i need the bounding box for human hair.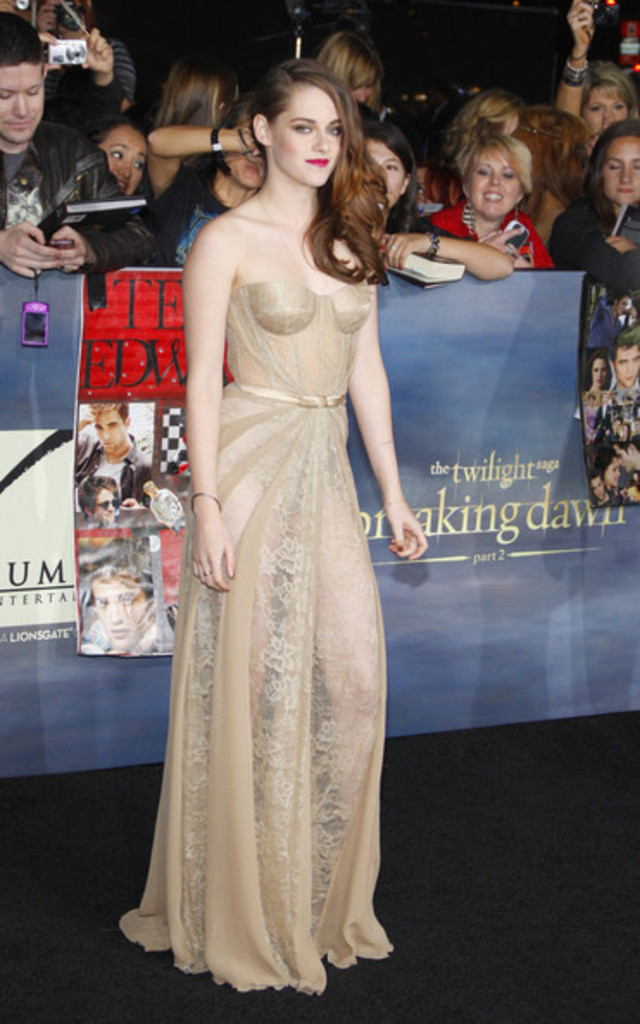
Here it is: box(231, 52, 381, 247).
